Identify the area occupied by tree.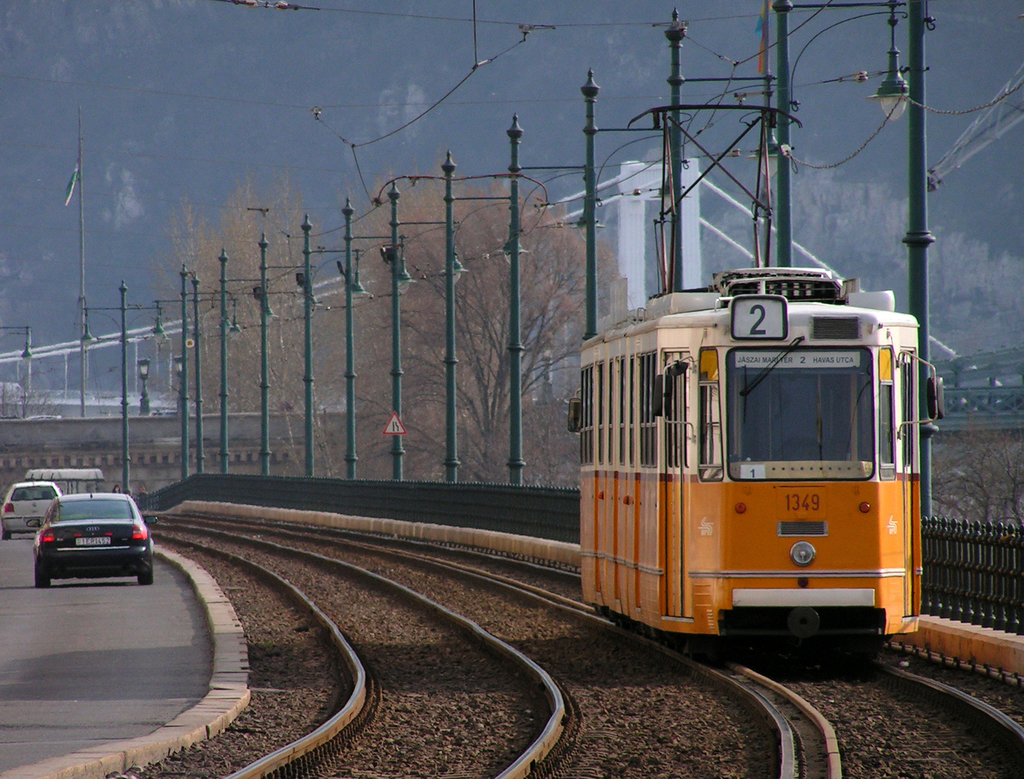
Area: (0, 359, 60, 421).
